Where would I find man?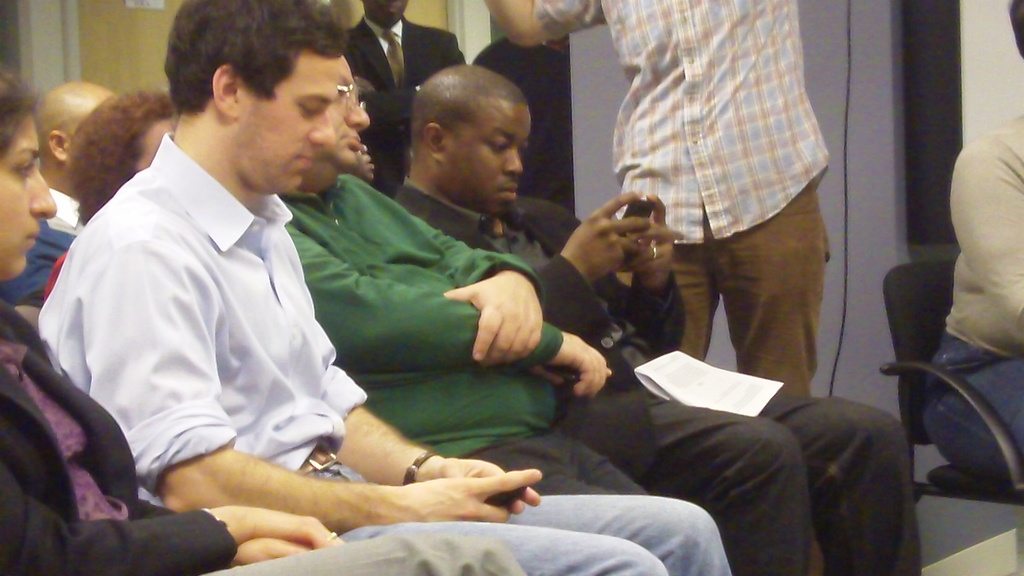
At box=[348, 0, 465, 198].
